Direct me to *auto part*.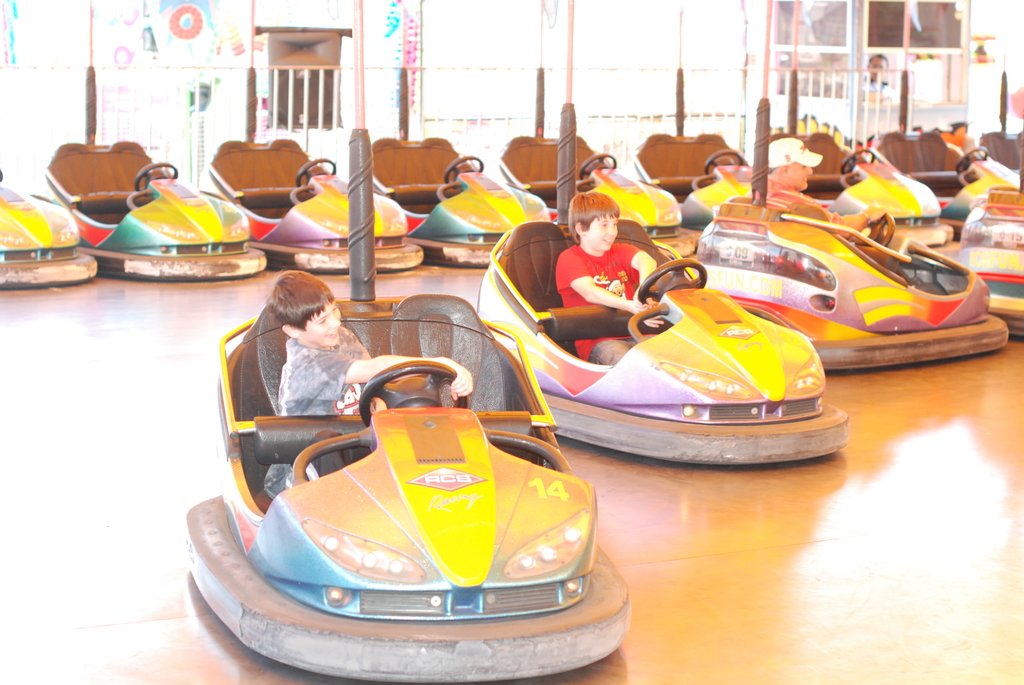
Direction: Rect(356, 361, 471, 426).
